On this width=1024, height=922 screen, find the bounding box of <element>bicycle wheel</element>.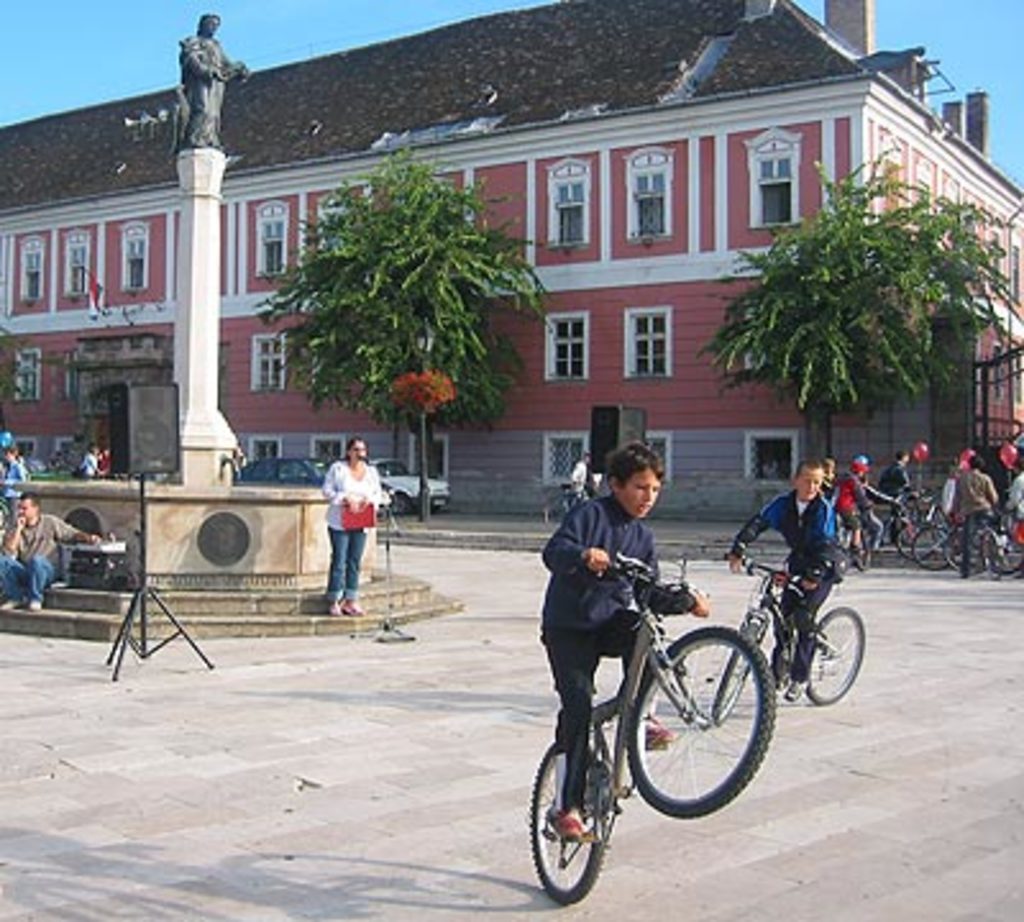
Bounding box: crop(607, 640, 768, 853).
